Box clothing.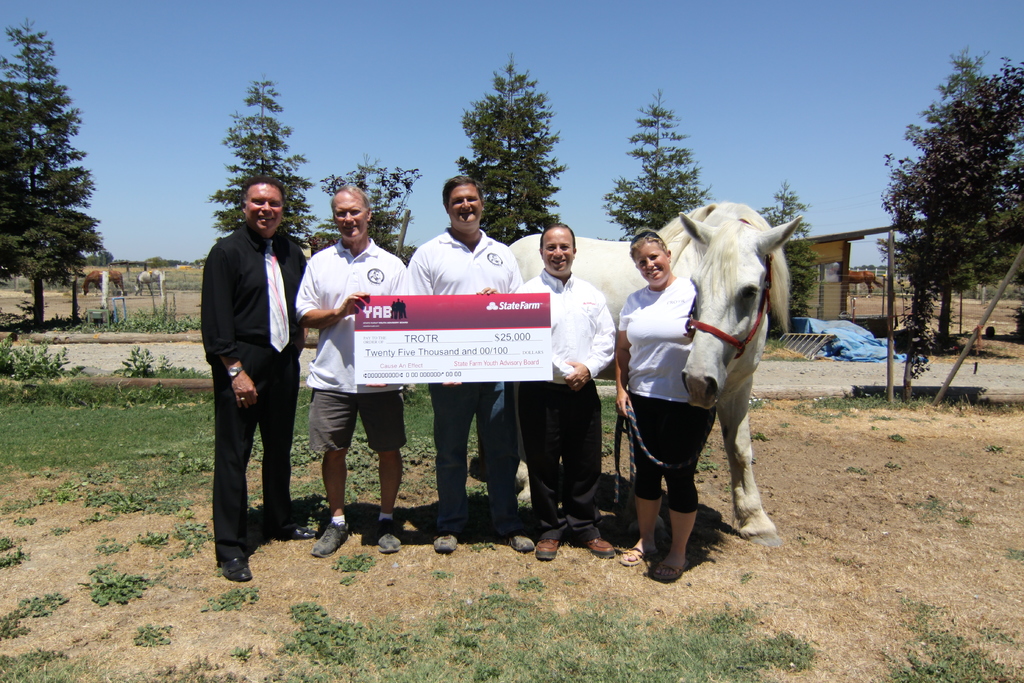
[614, 276, 718, 515].
